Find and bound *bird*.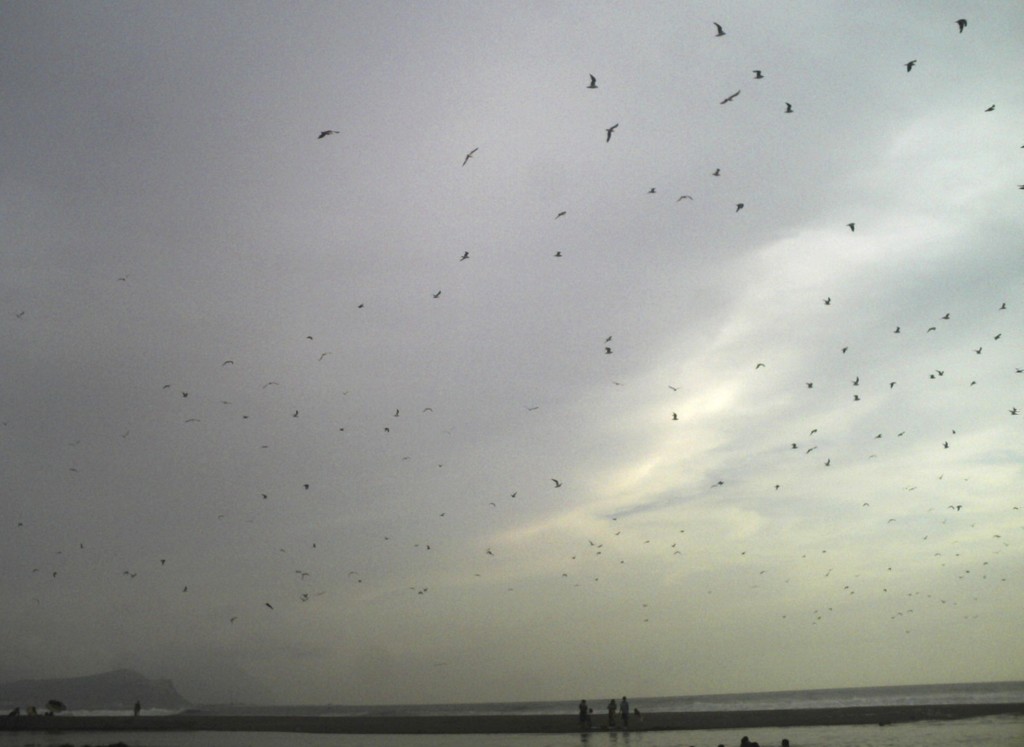
Bound: <bbox>711, 162, 723, 178</bbox>.
